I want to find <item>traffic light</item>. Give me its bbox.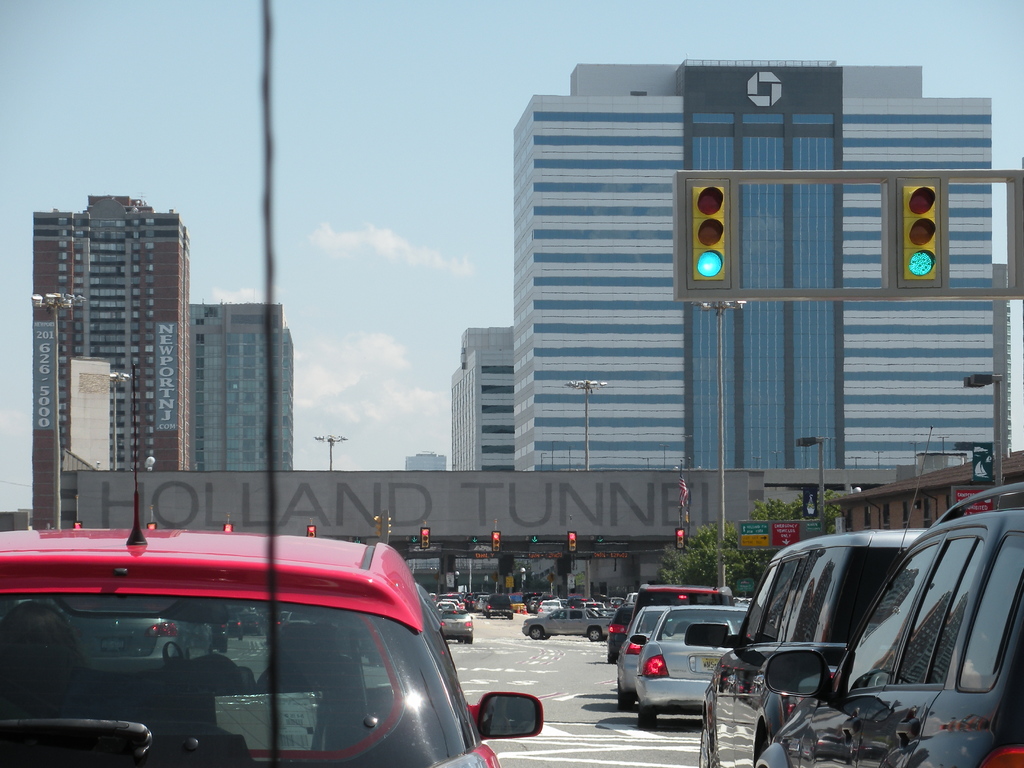
bbox=(375, 515, 381, 539).
